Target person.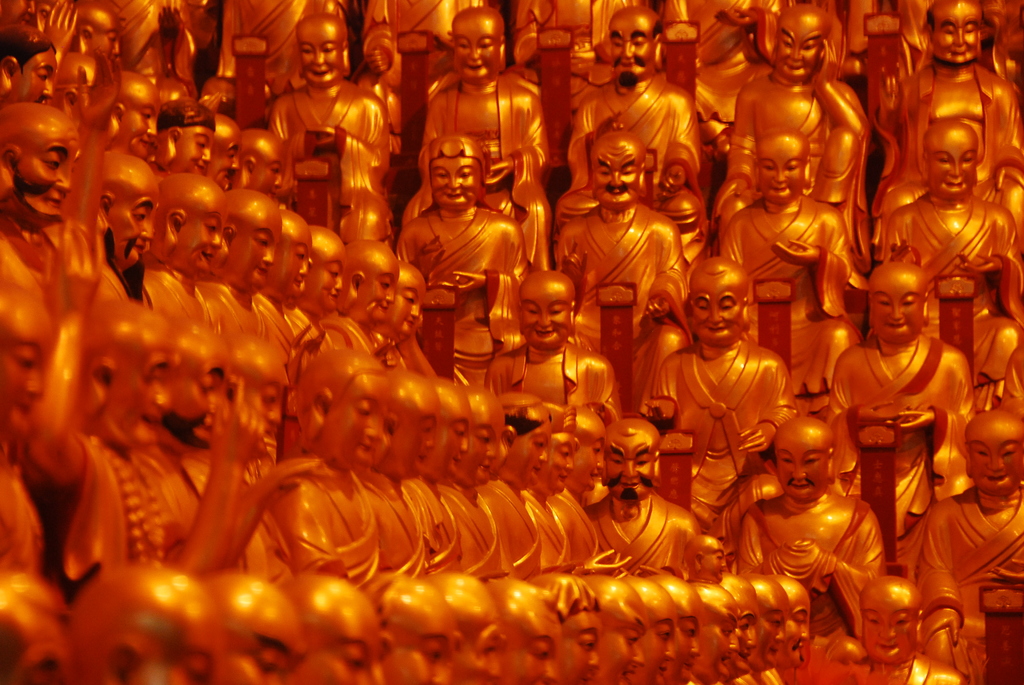
Target region: region(0, 283, 74, 571).
